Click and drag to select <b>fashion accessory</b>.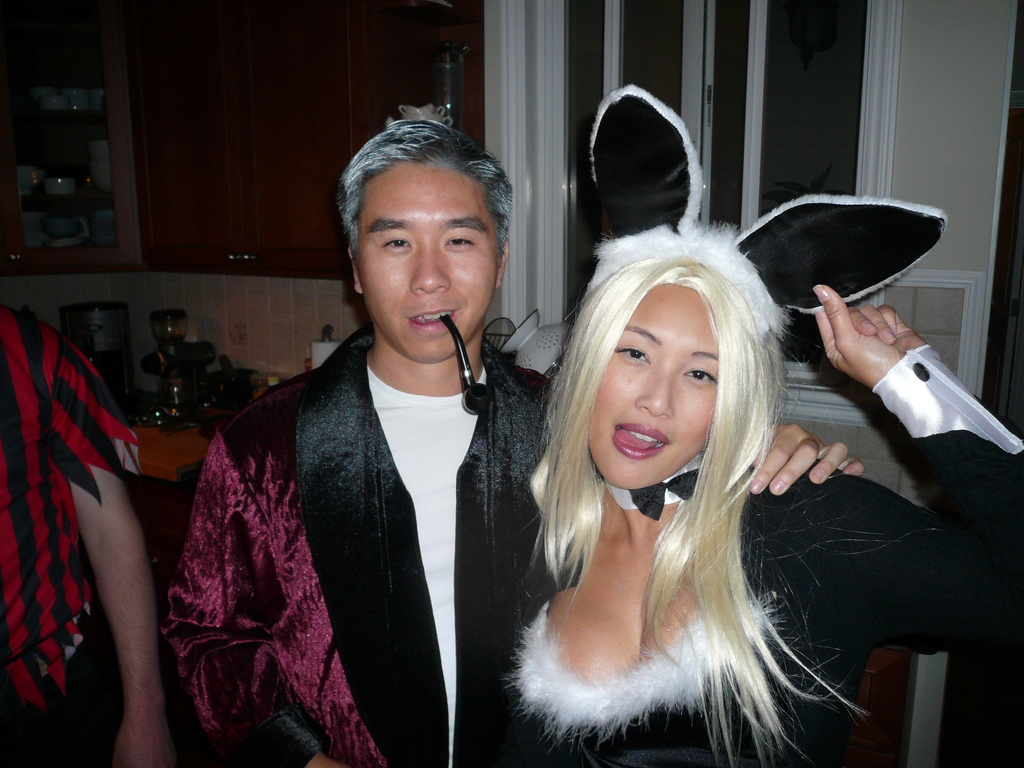
Selection: 604 446 710 507.
